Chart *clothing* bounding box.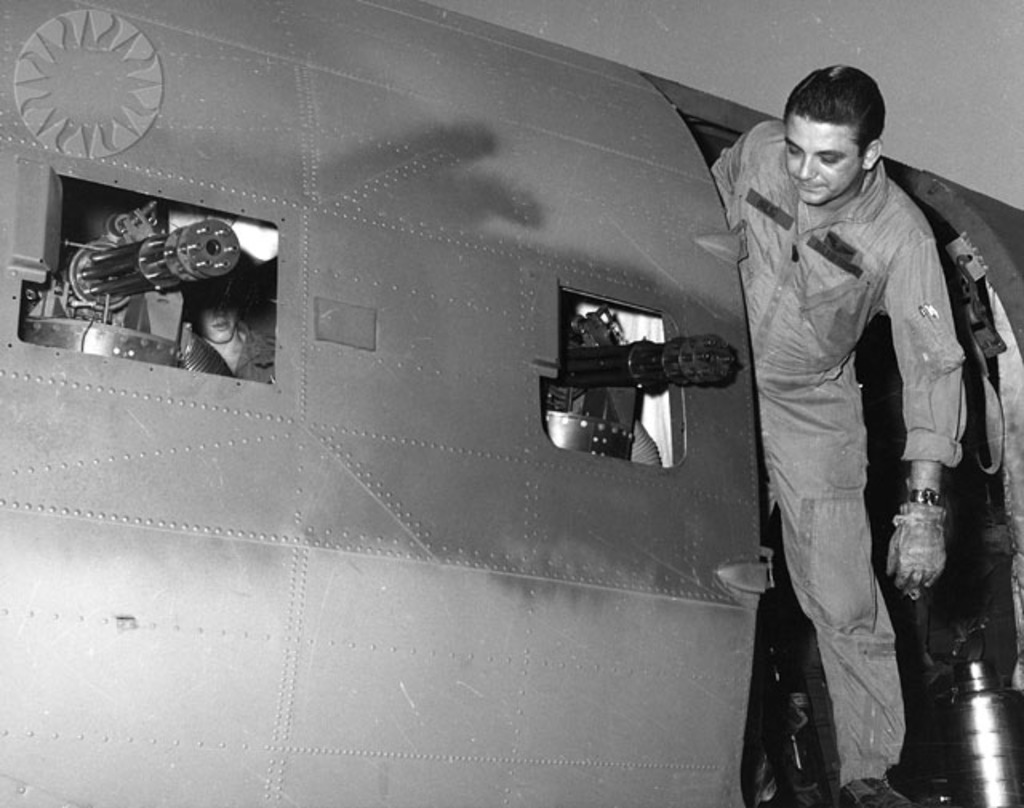
Charted: bbox(229, 310, 275, 382).
